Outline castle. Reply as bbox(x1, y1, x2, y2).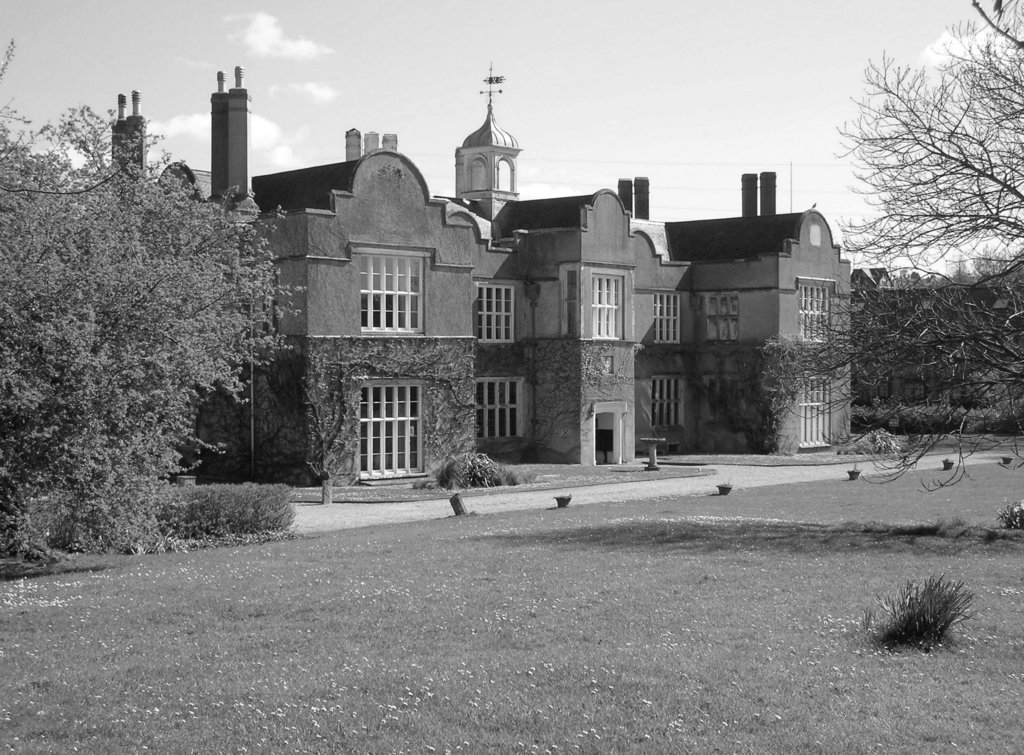
bbox(105, 58, 851, 499).
